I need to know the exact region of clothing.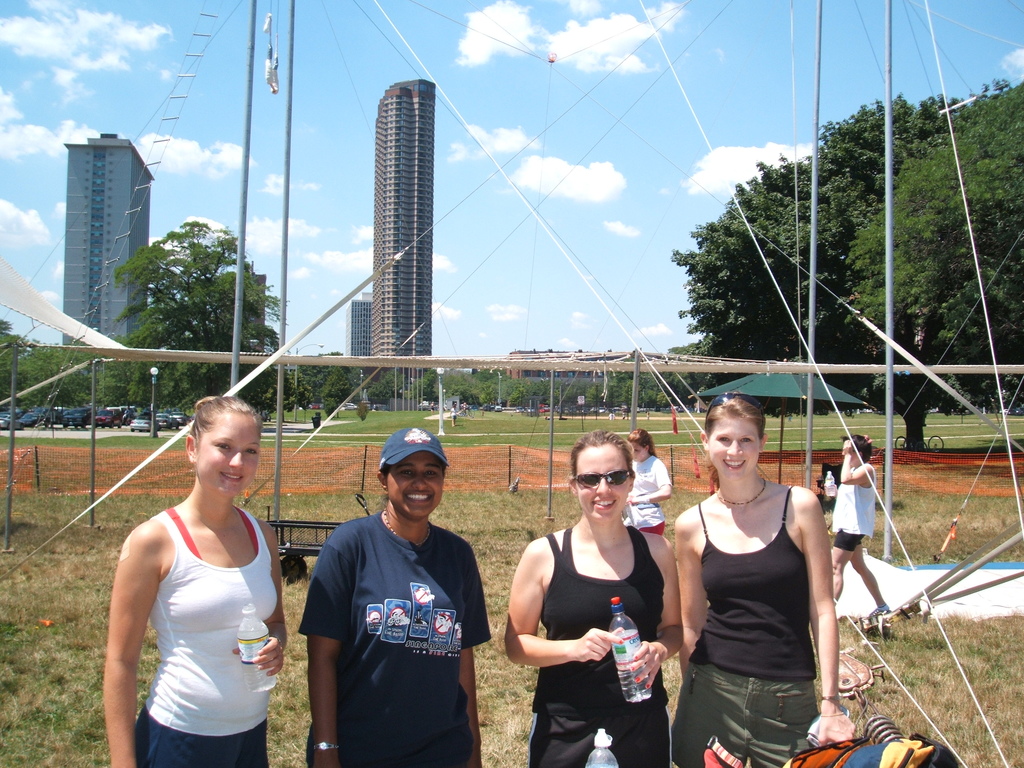
Region: l=828, t=464, r=868, b=550.
